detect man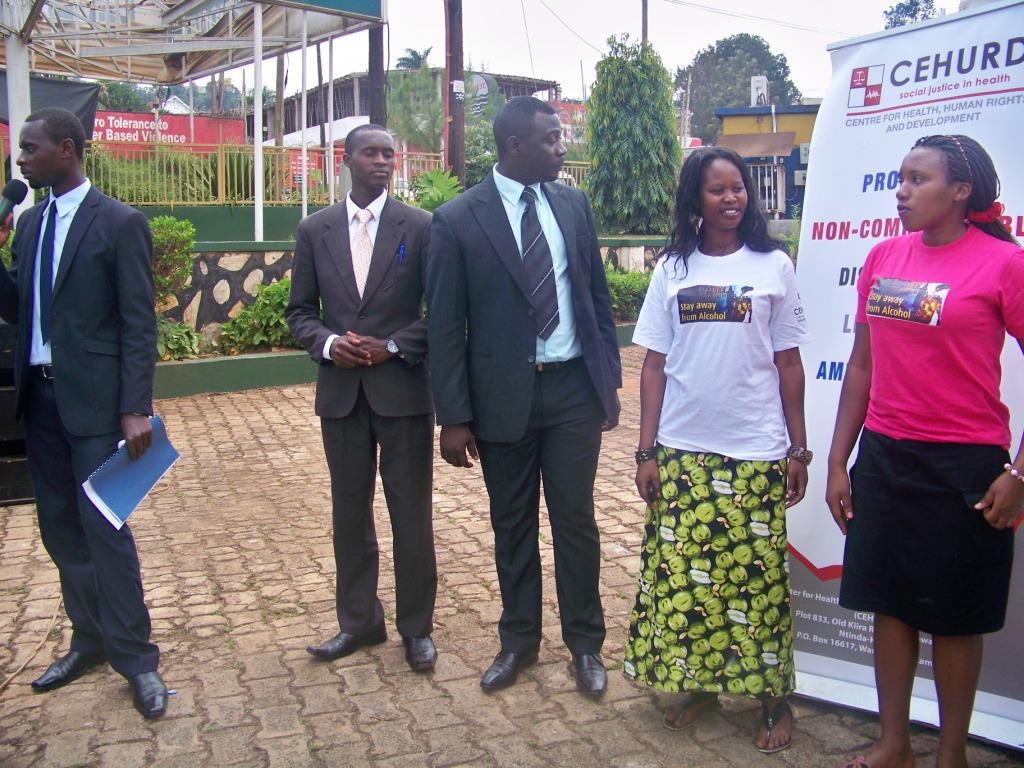
[285,123,434,671]
